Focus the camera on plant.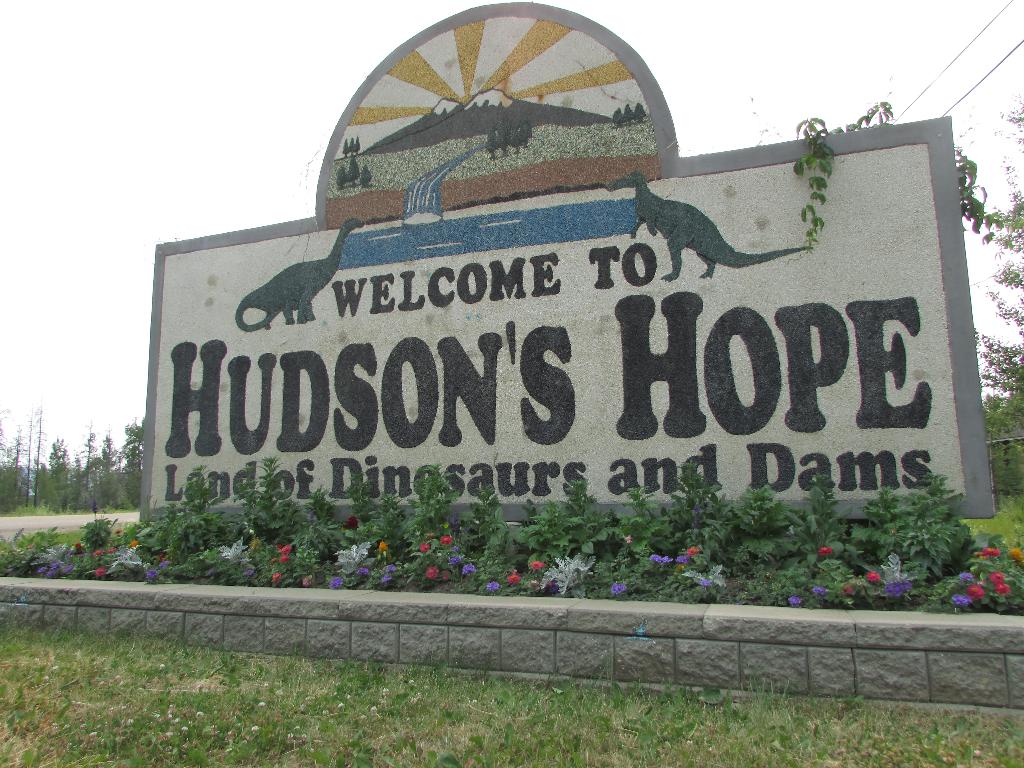
Focus region: select_region(861, 470, 991, 560).
